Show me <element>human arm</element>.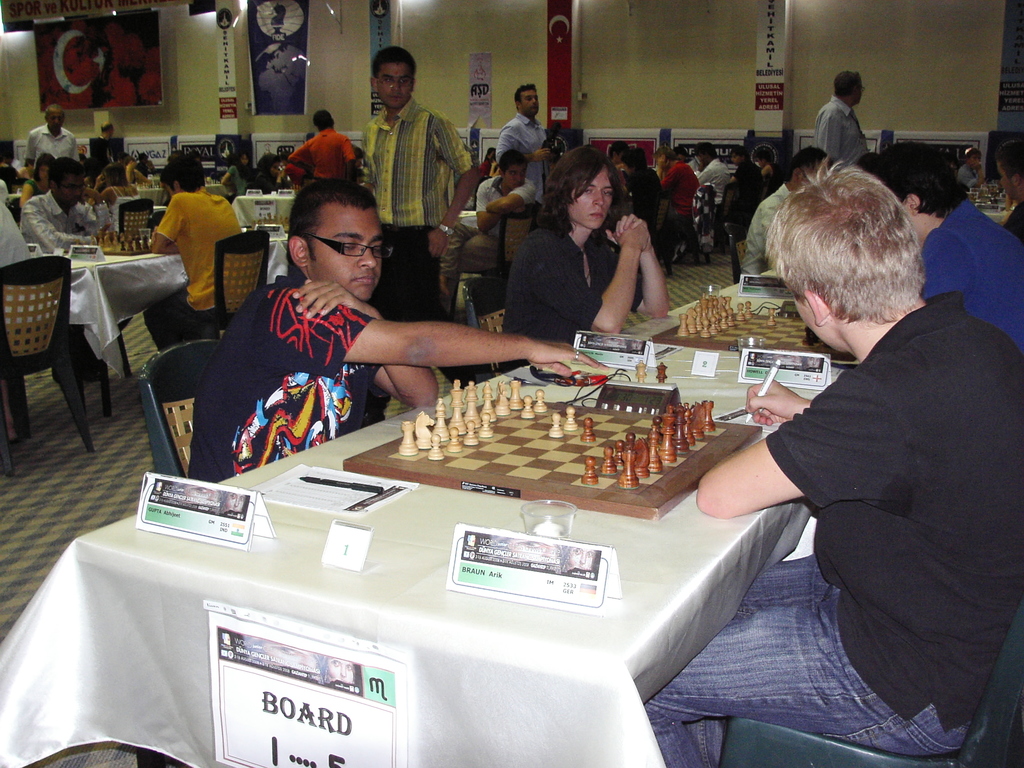
<element>human arm</element> is here: bbox=(216, 163, 237, 191).
